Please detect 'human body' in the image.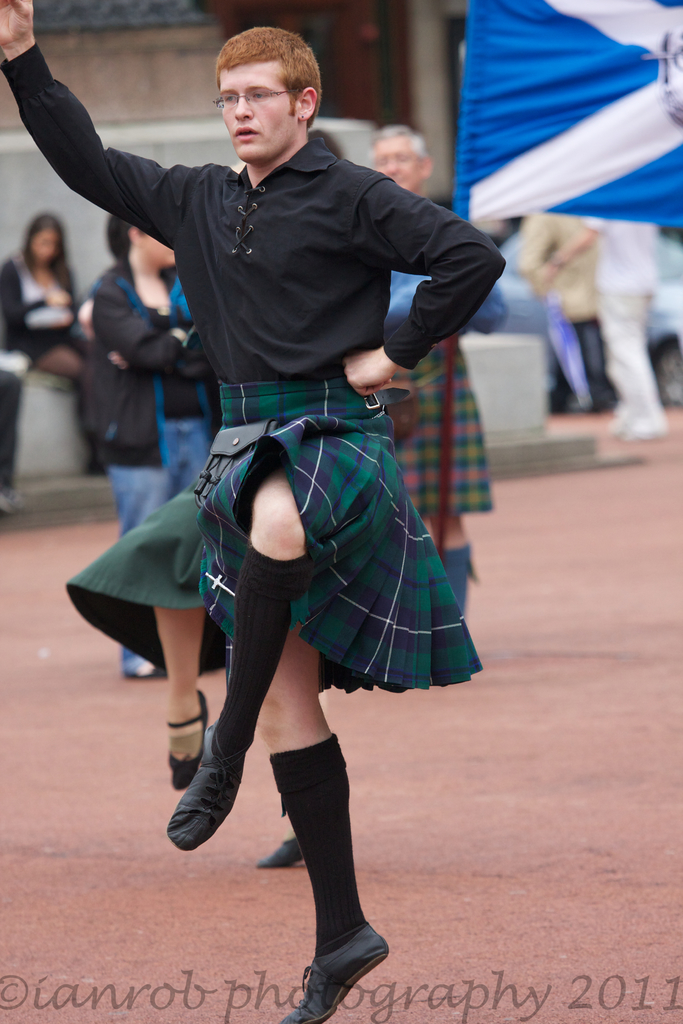
{"x1": 42, "y1": 1, "x2": 507, "y2": 890}.
